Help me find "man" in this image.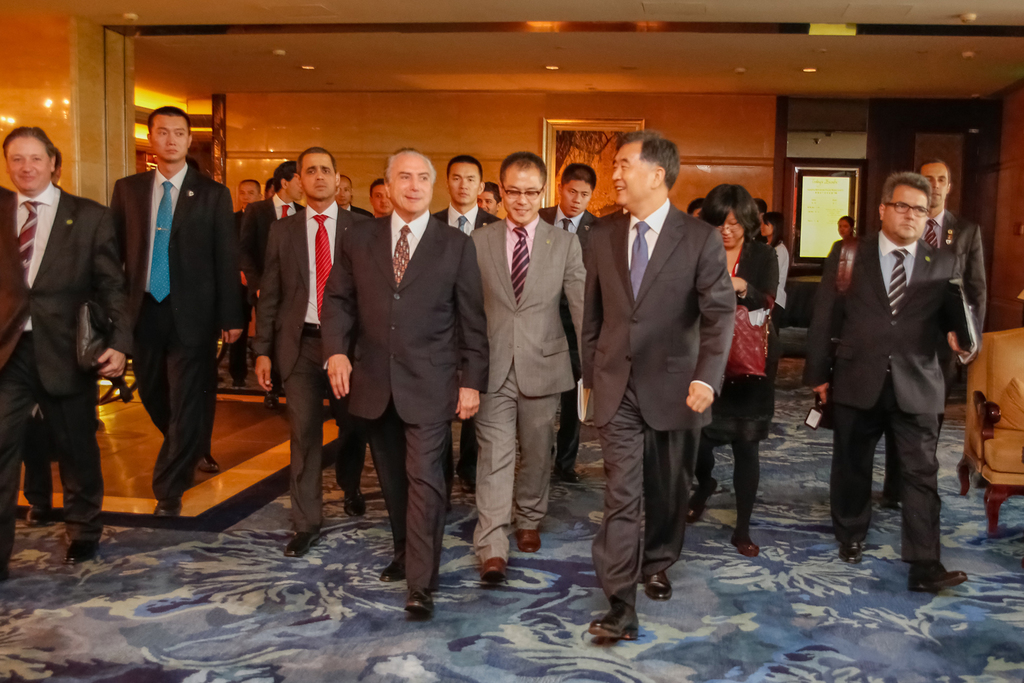
Found it: box=[425, 157, 504, 486].
